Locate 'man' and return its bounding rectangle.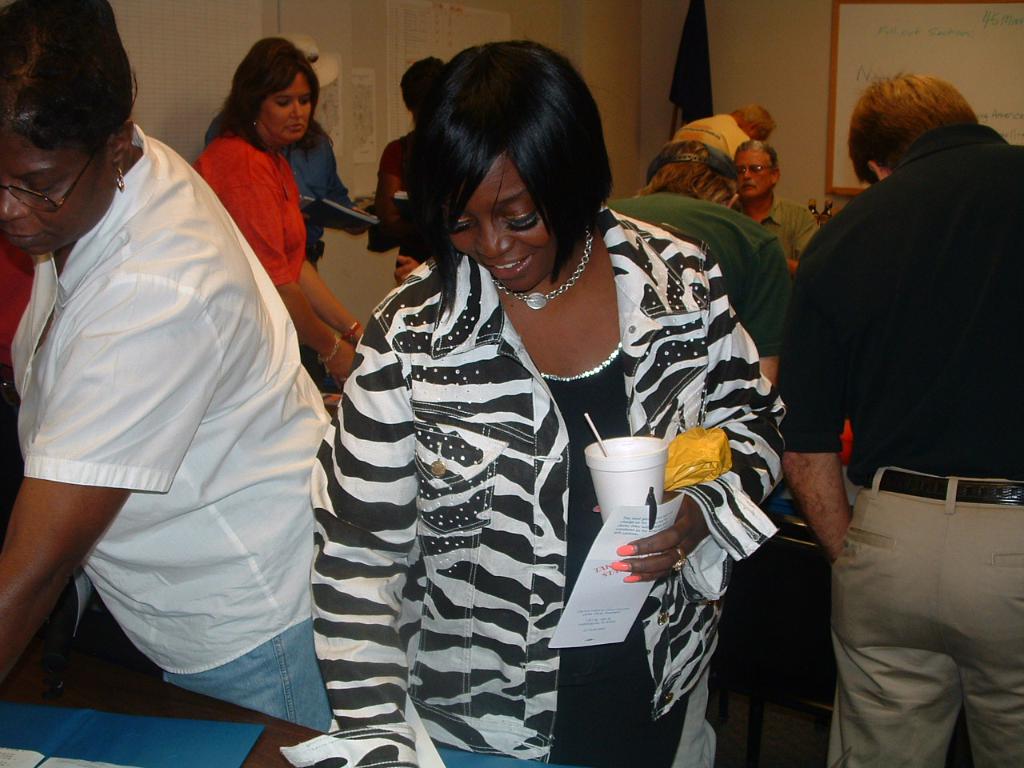
bbox(779, 40, 1023, 758).
